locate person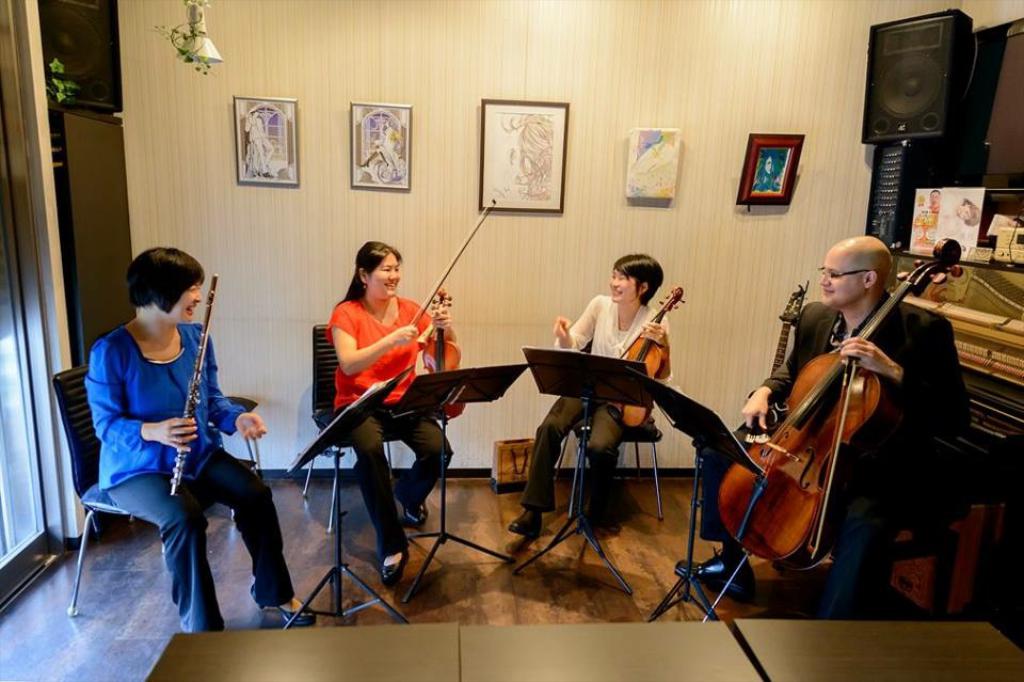
l=330, t=238, r=462, b=583
